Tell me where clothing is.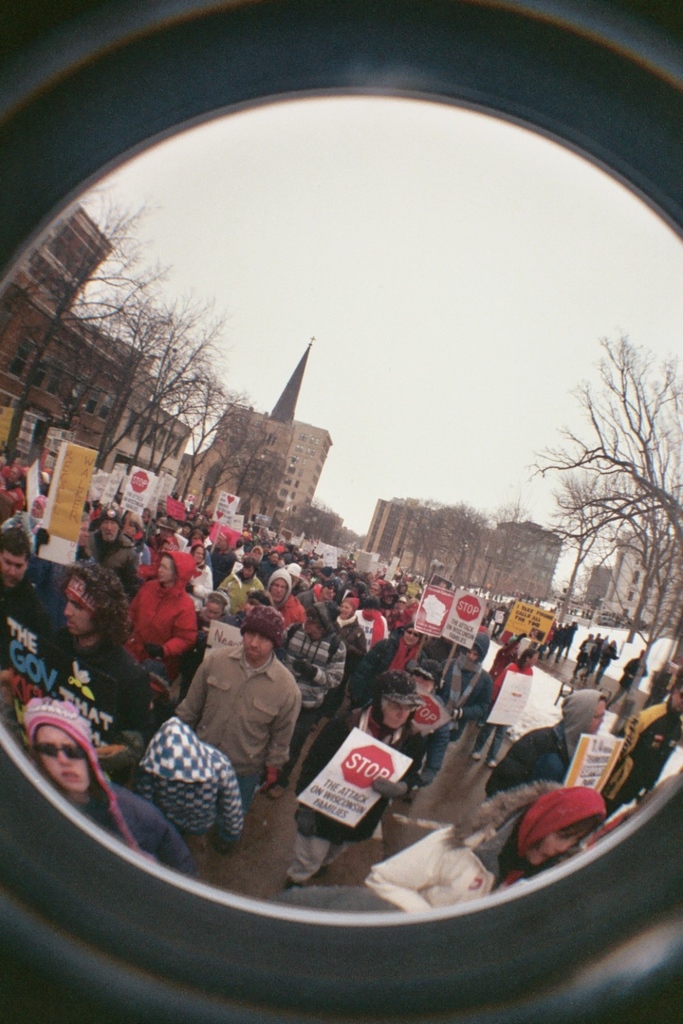
clothing is at <box>301,590,324,611</box>.
